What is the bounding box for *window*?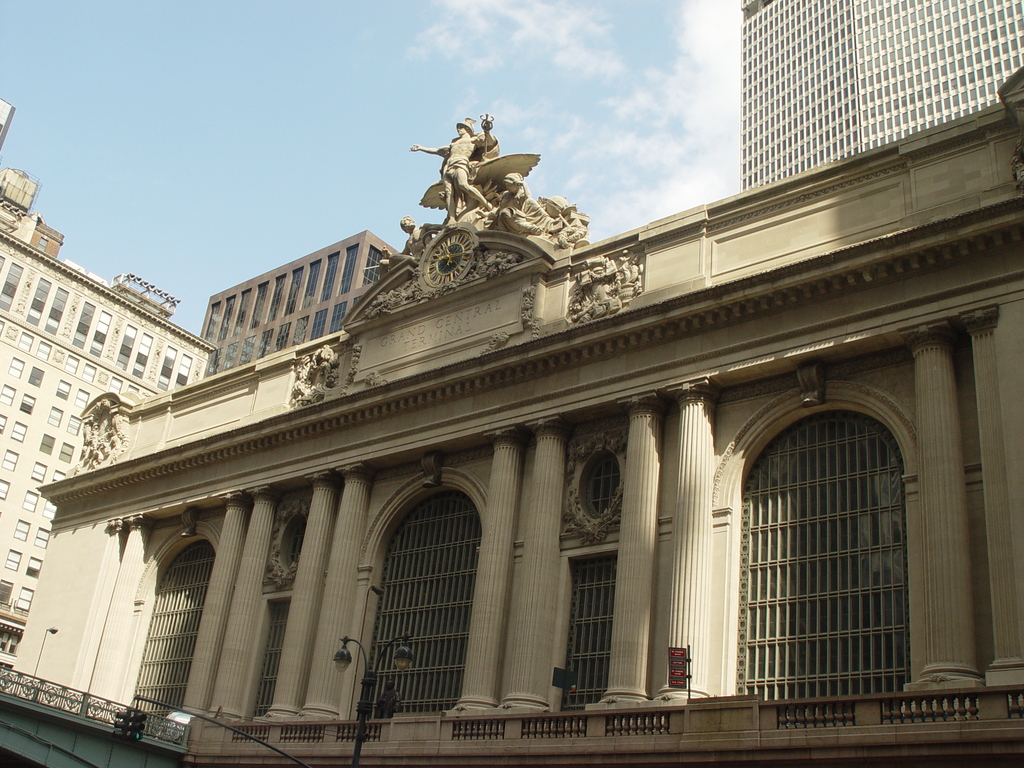
Rect(6, 356, 24, 380).
